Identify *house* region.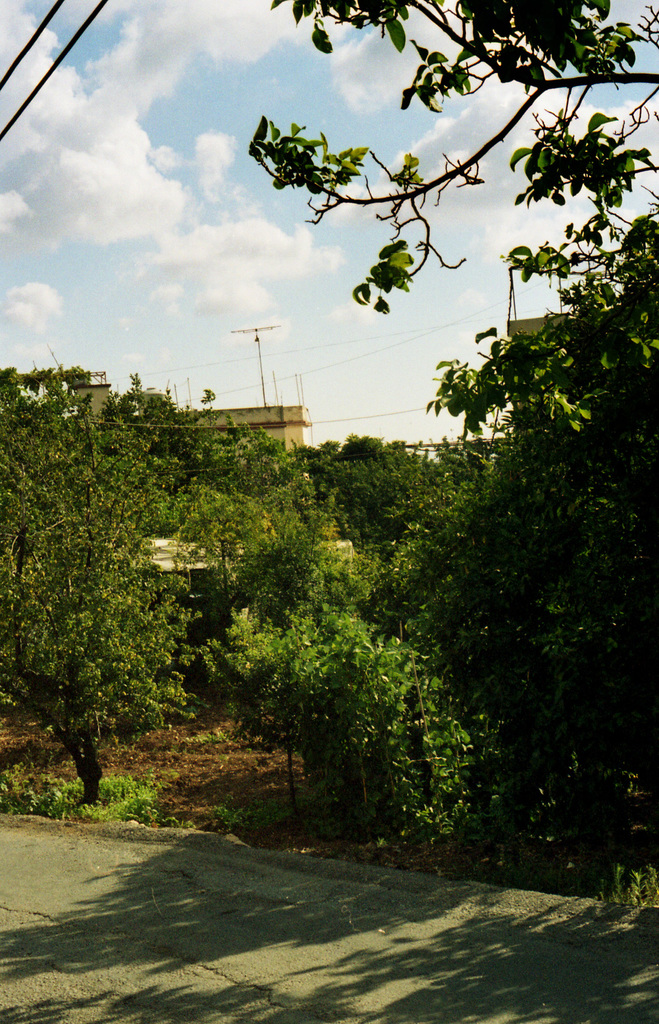
Region: [left=19, top=363, right=358, bottom=579].
